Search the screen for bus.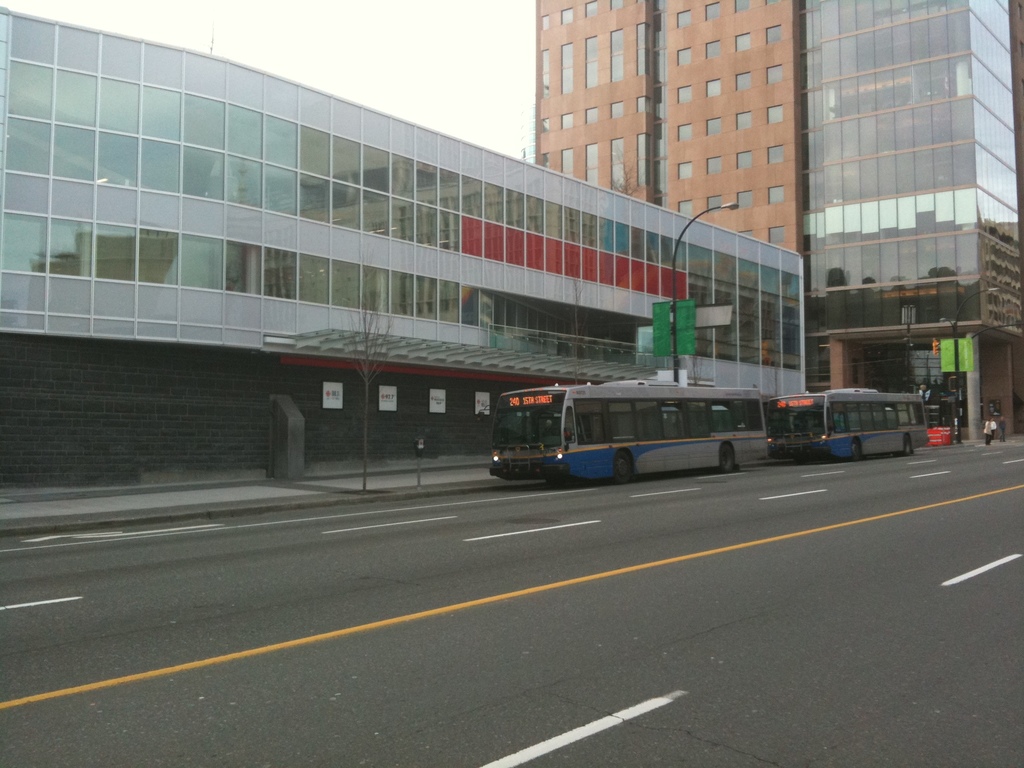
Found at box=[486, 378, 769, 486].
